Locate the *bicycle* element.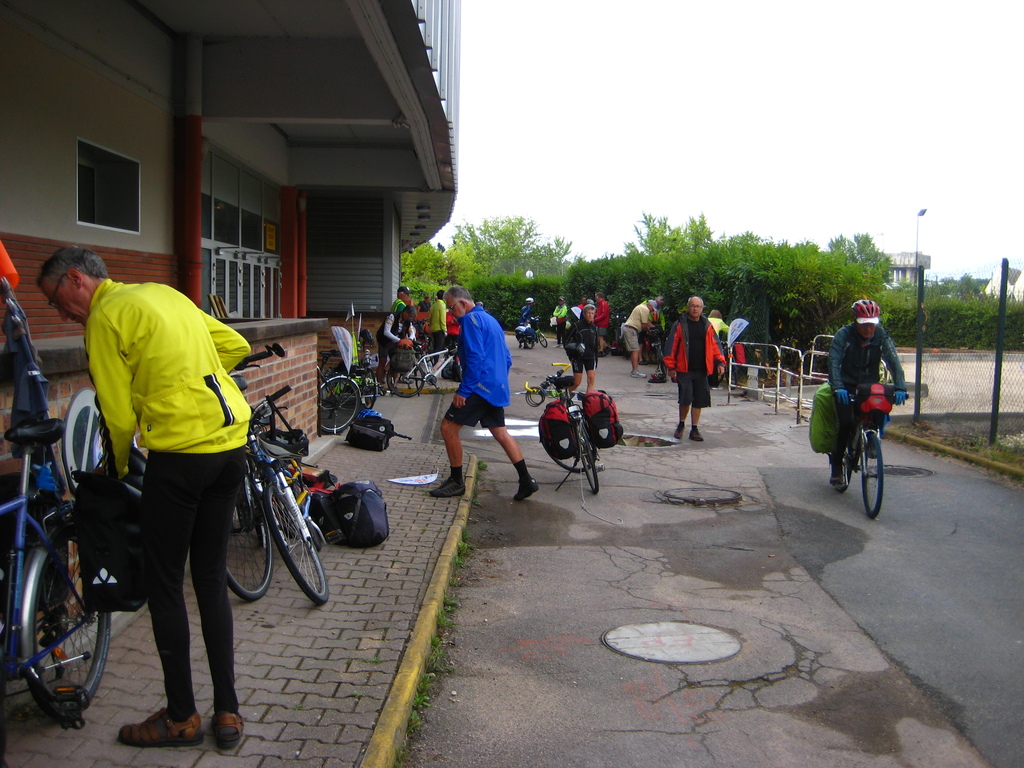
Element bbox: 247 385 333 604.
